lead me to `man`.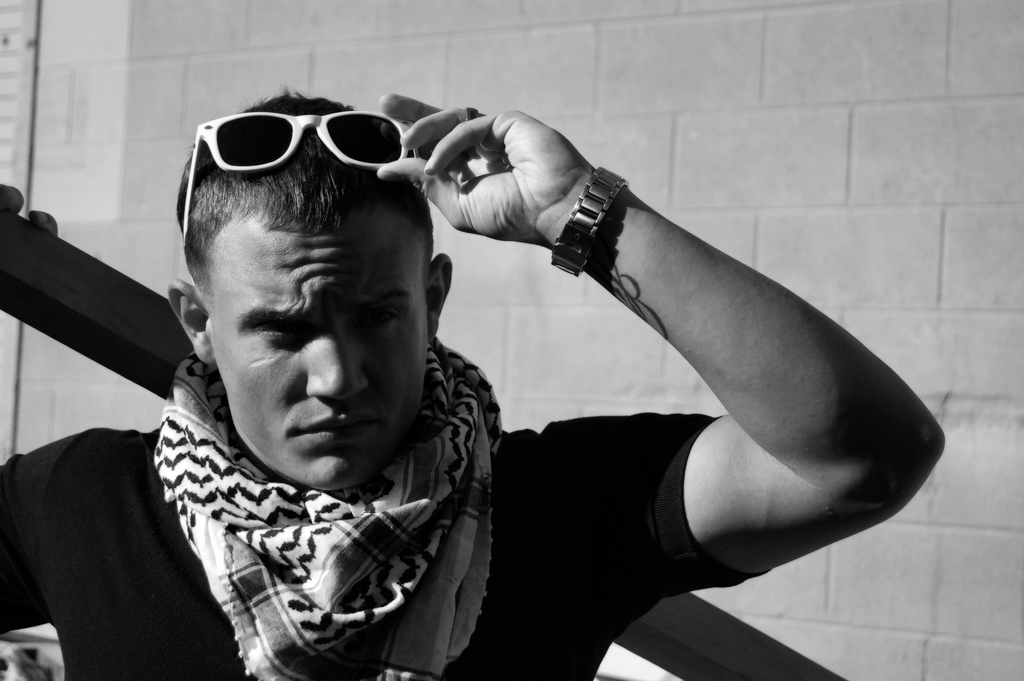
Lead to pyautogui.locateOnScreen(33, 84, 650, 675).
